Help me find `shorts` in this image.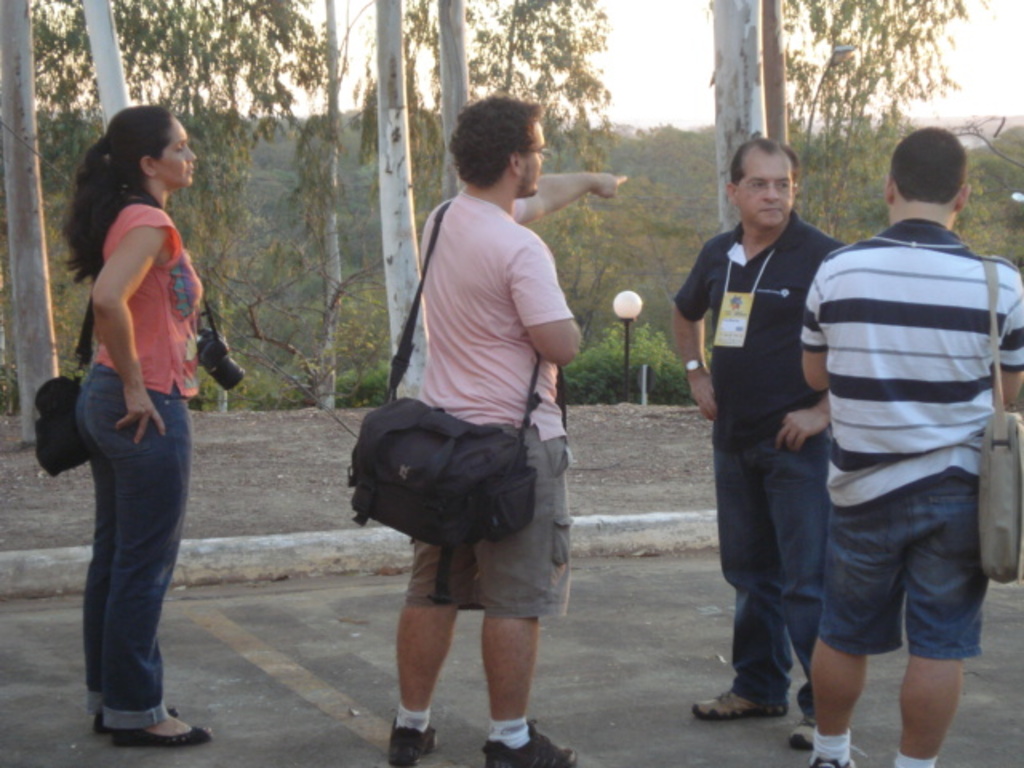
Found it: crop(811, 491, 979, 678).
